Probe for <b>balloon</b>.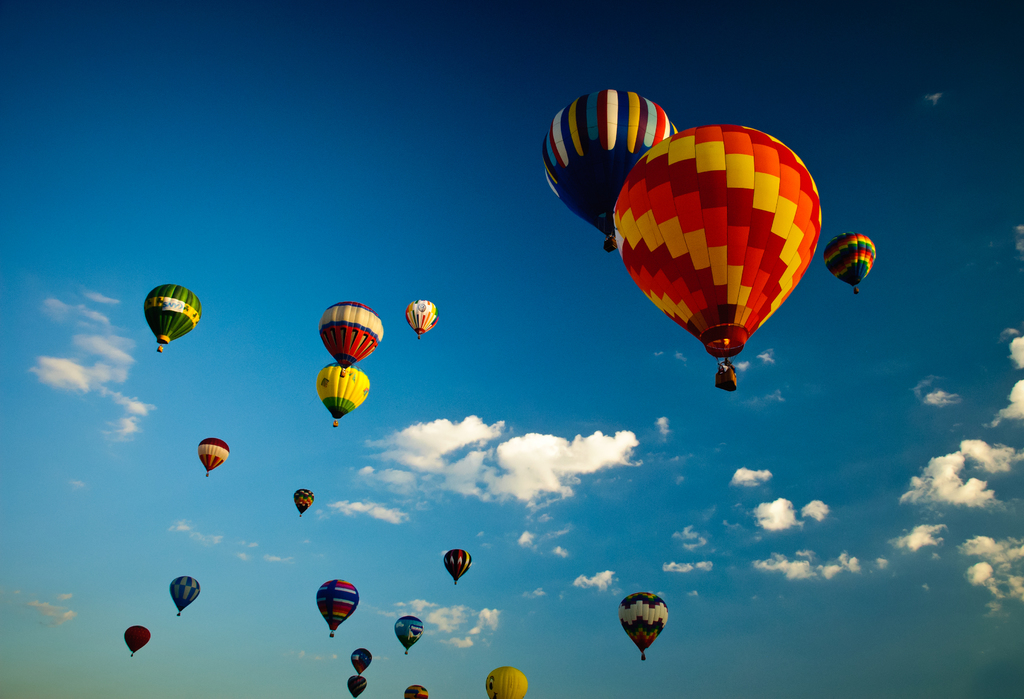
Probe result: (x1=319, y1=577, x2=360, y2=630).
